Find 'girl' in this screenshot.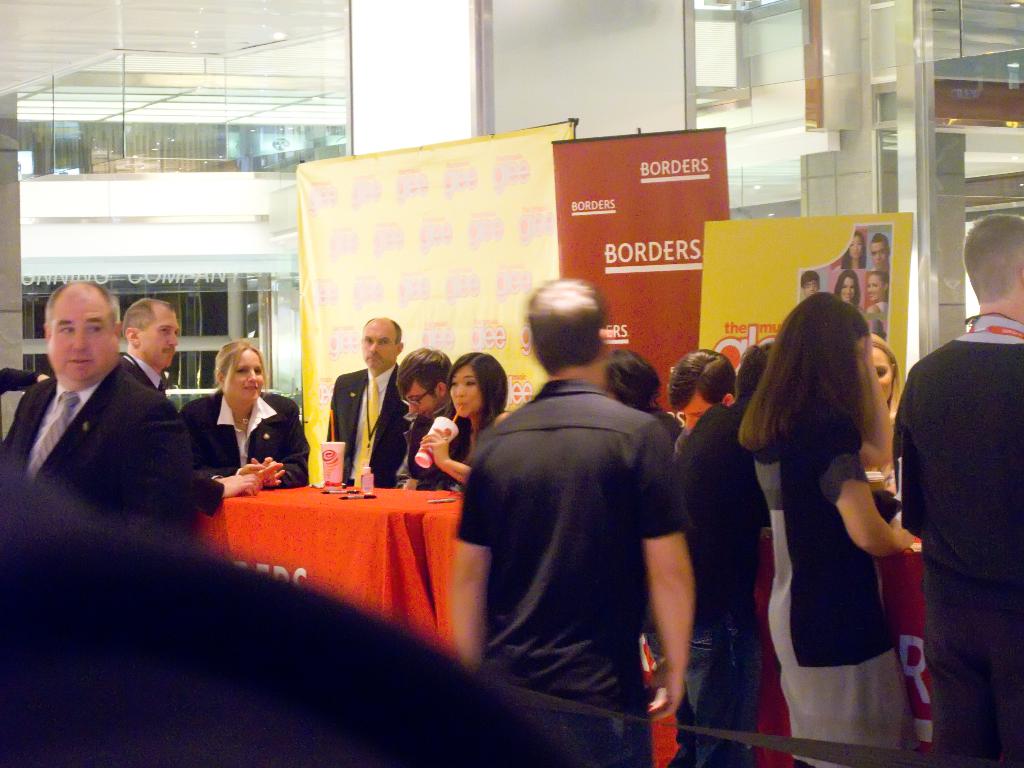
The bounding box for 'girl' is box(733, 289, 916, 749).
